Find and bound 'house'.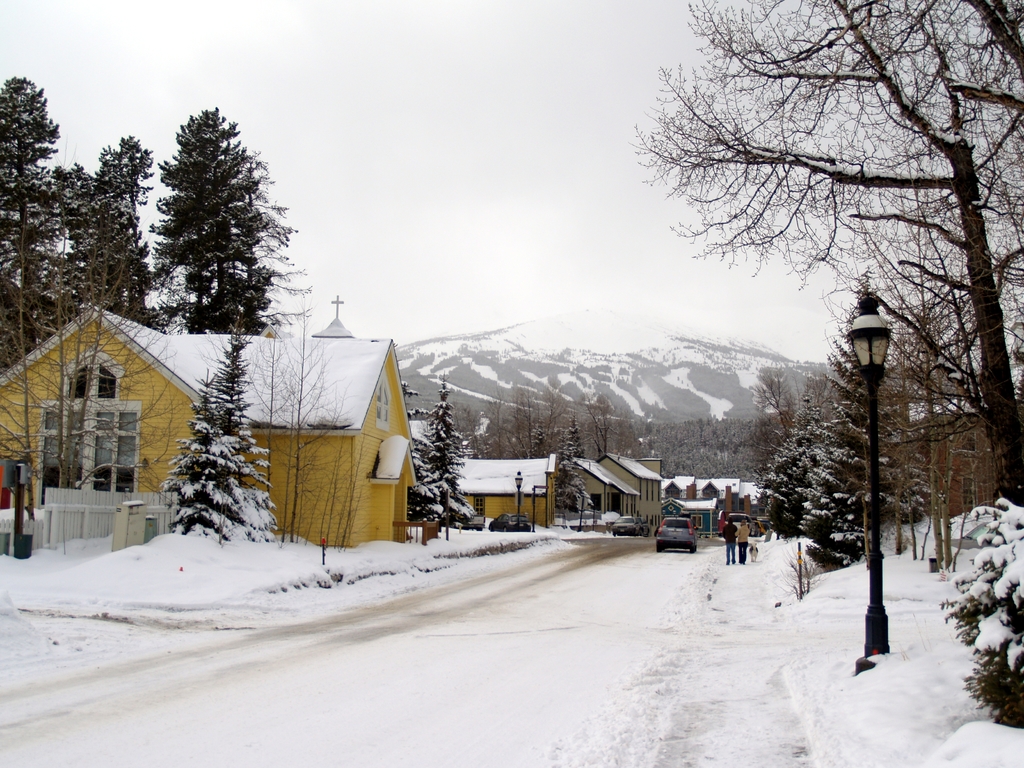
Bound: [x1=442, y1=454, x2=555, y2=531].
